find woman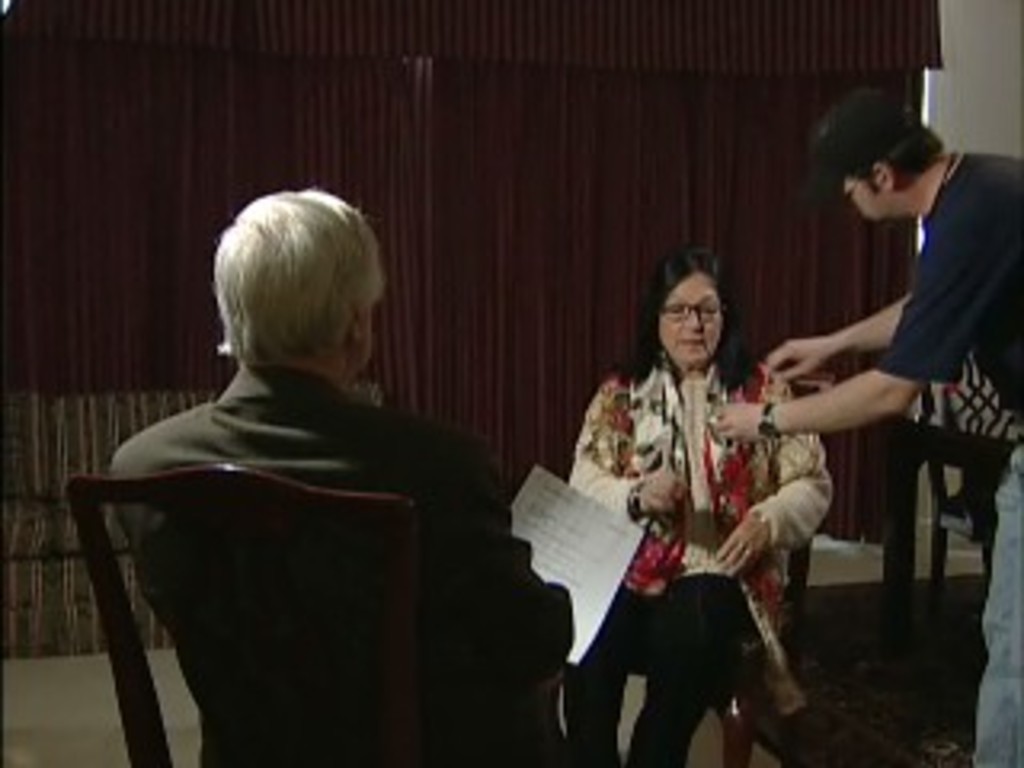
l=573, t=246, r=784, b=767
